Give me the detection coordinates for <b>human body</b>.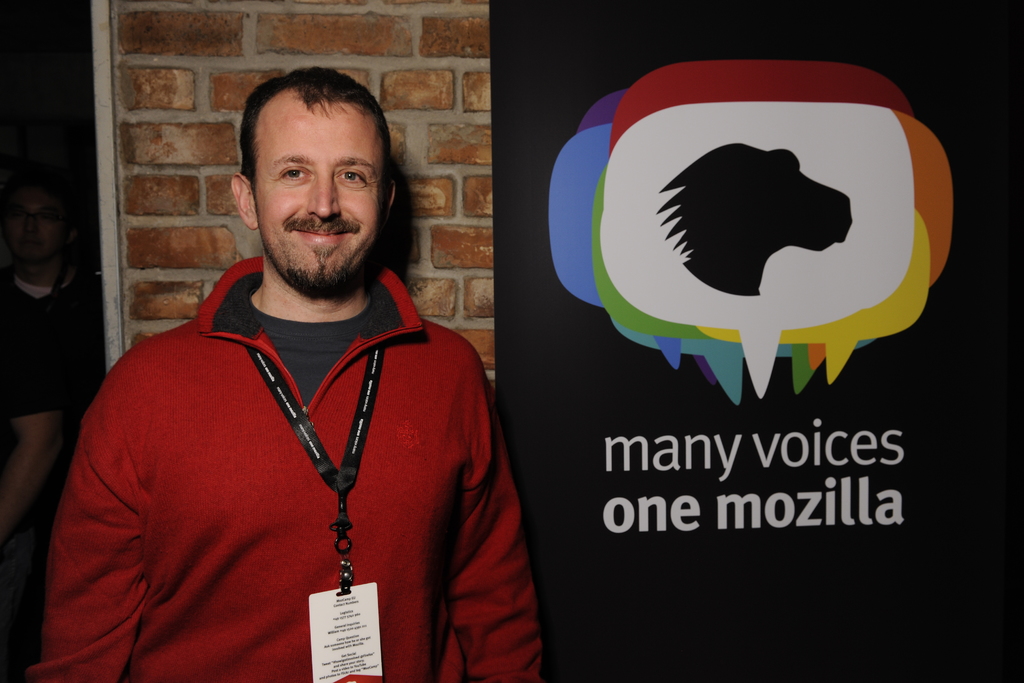
(68,47,519,682).
